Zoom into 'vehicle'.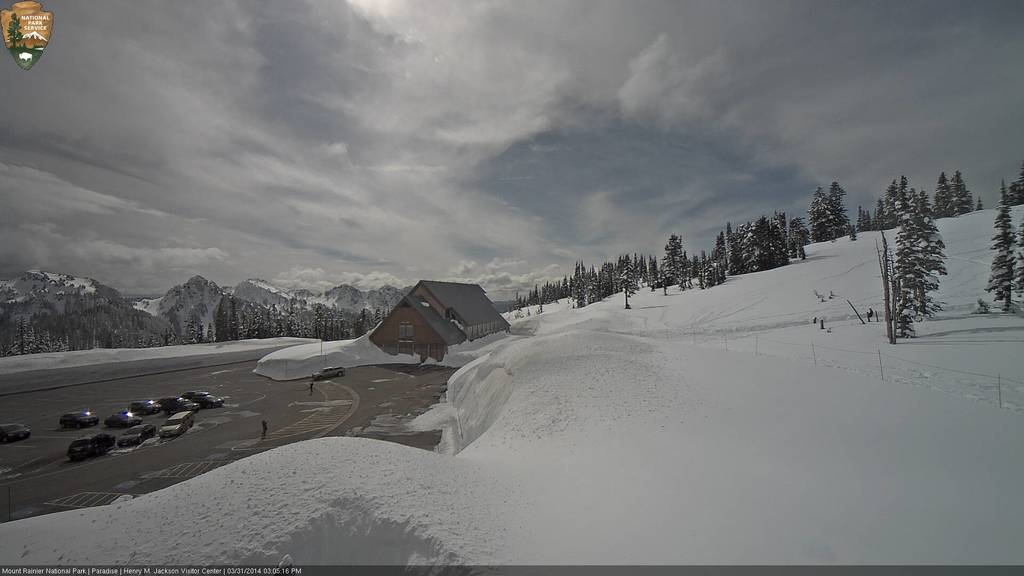
Zoom target: pyautogui.locateOnScreen(68, 429, 115, 463).
